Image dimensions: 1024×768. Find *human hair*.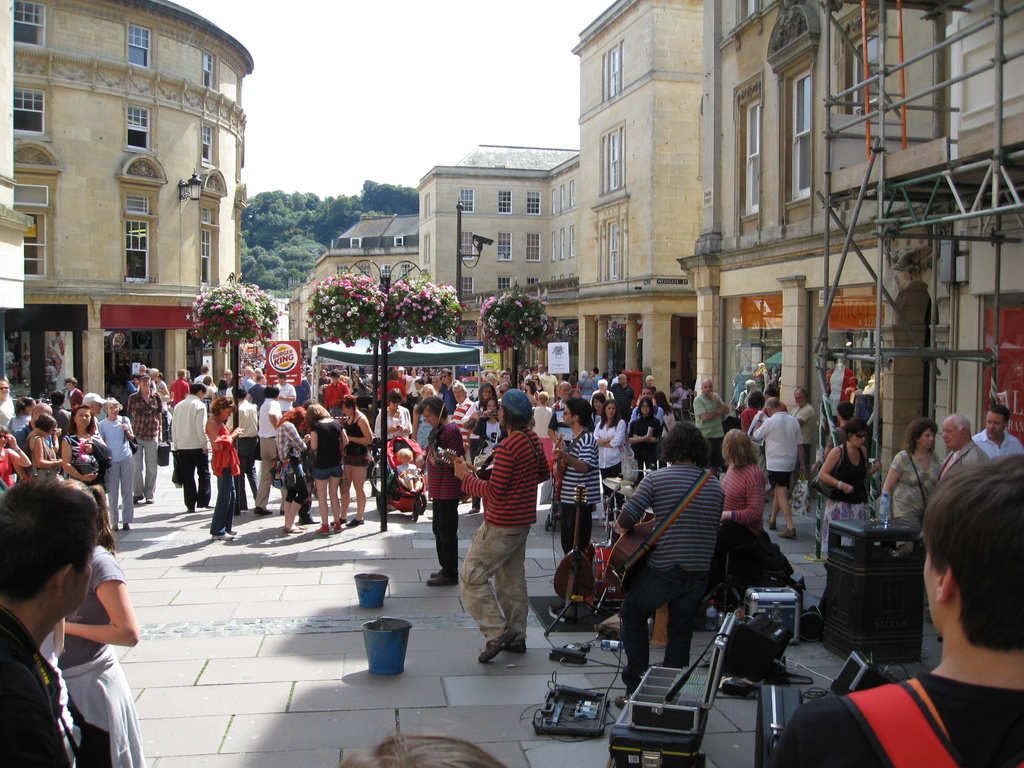
select_region(0, 470, 100, 604).
